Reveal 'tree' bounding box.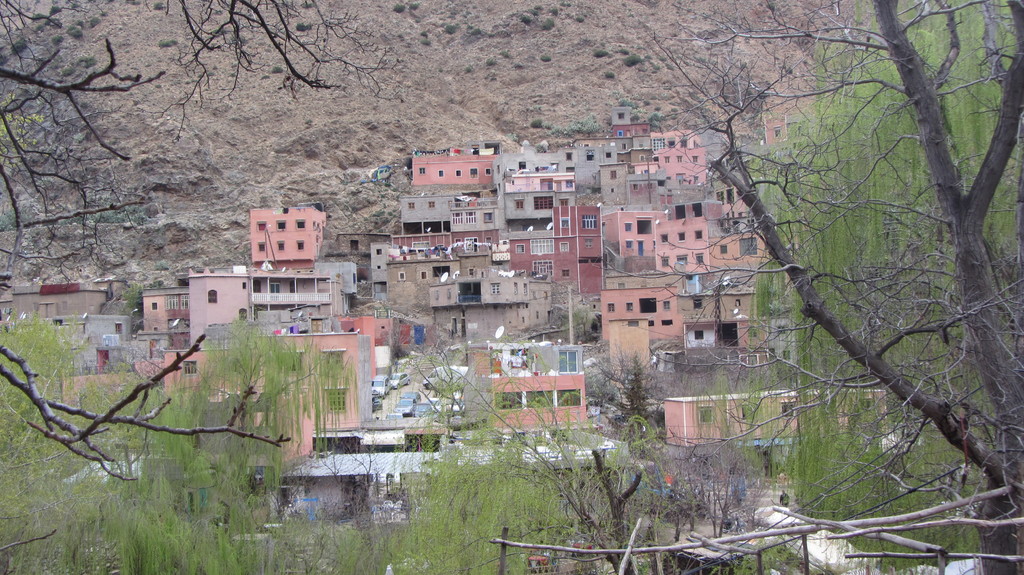
Revealed: (0,0,404,484).
